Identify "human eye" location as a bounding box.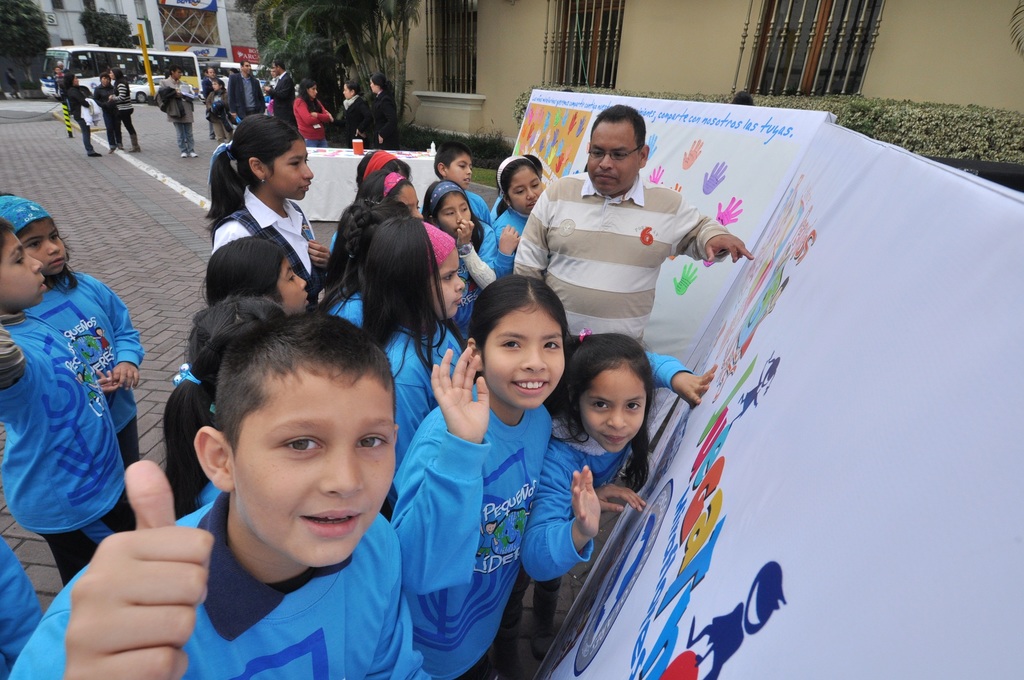
x1=444 y1=211 x2=457 y2=218.
